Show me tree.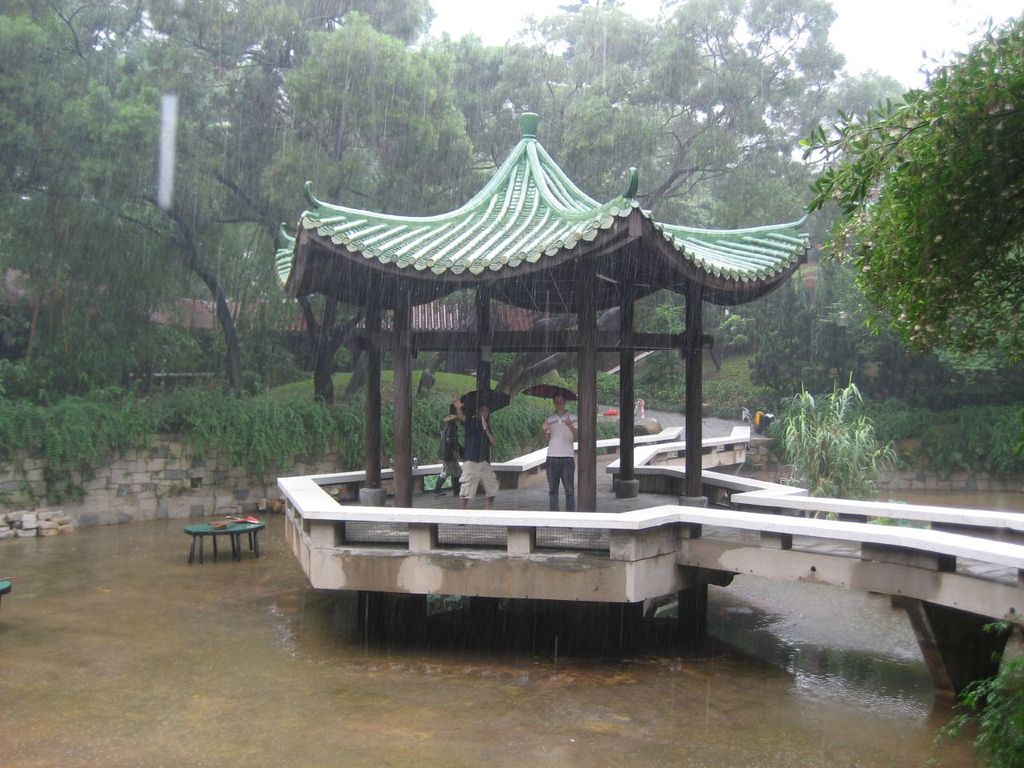
tree is here: [x1=791, y1=9, x2=1023, y2=378].
